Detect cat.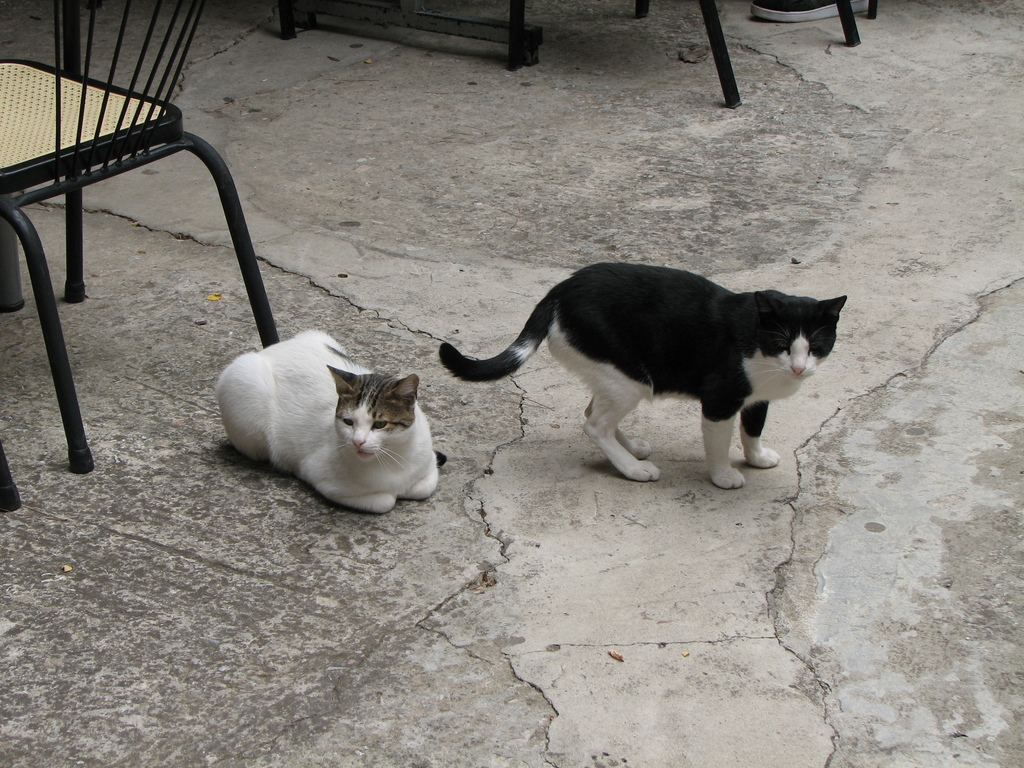
Detected at pyautogui.locateOnScreen(436, 260, 850, 499).
